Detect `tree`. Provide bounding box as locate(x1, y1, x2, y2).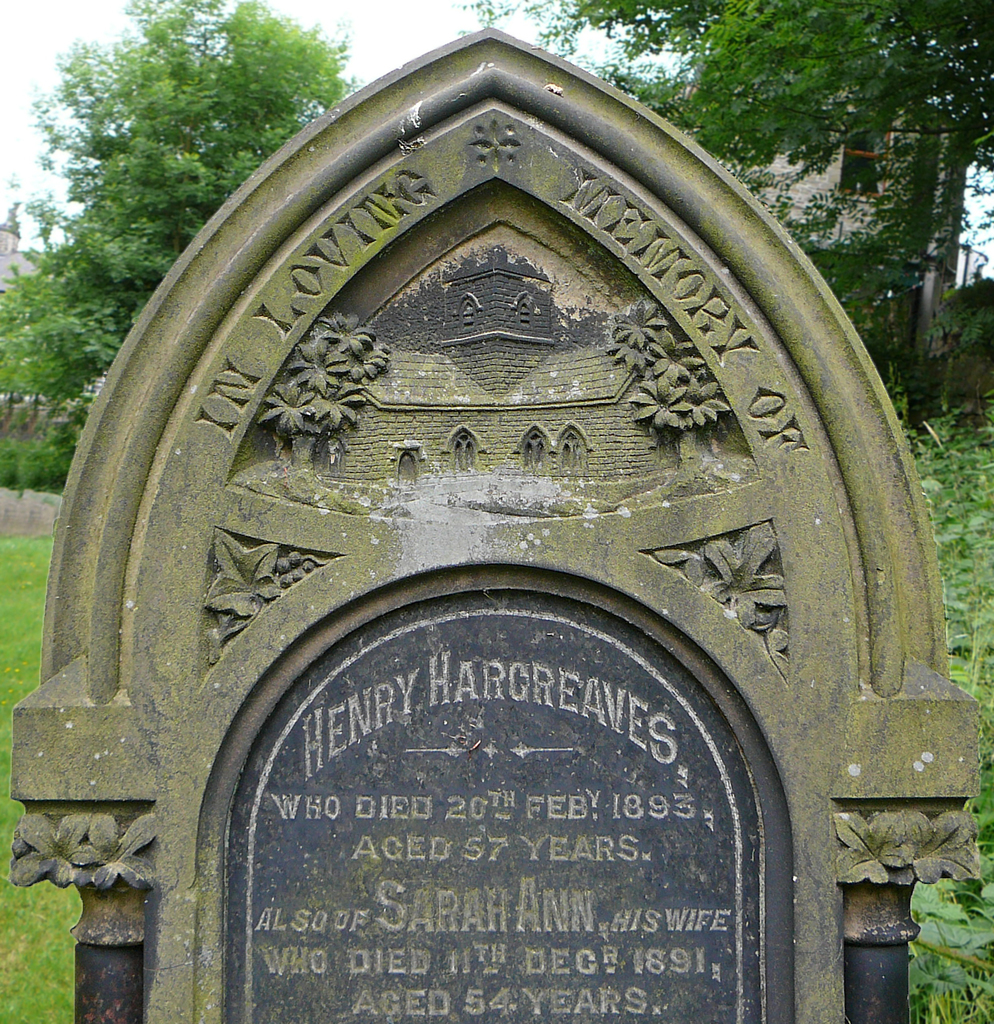
locate(456, 0, 993, 337).
